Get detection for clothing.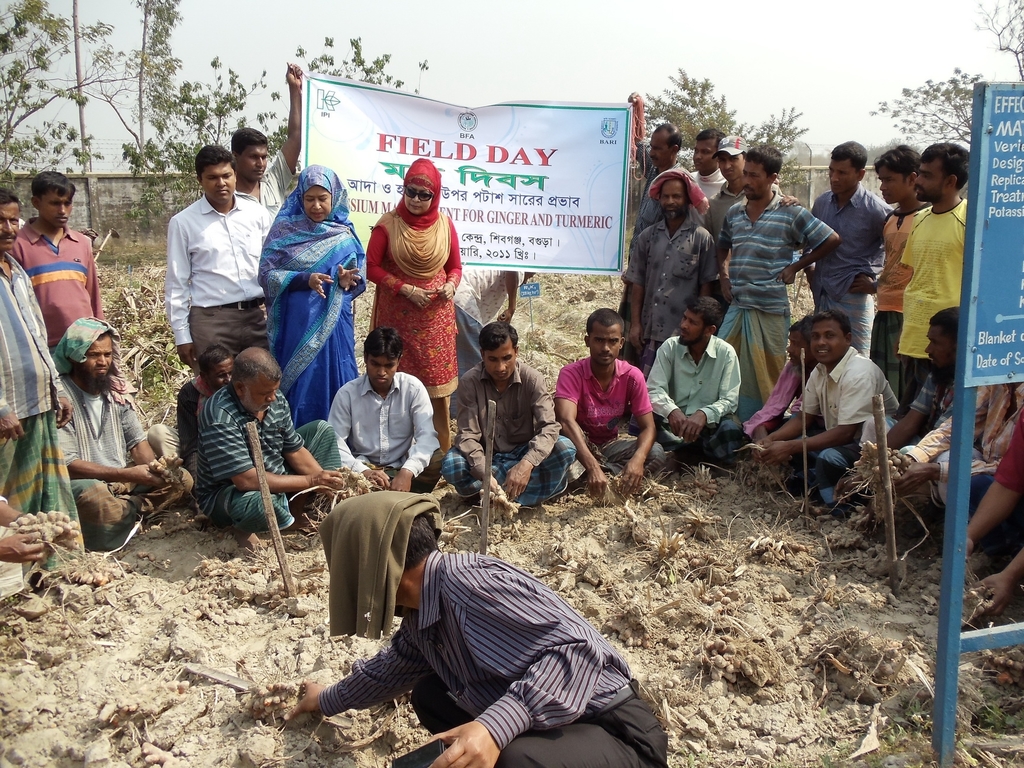
Detection: select_region(991, 420, 1023, 492).
